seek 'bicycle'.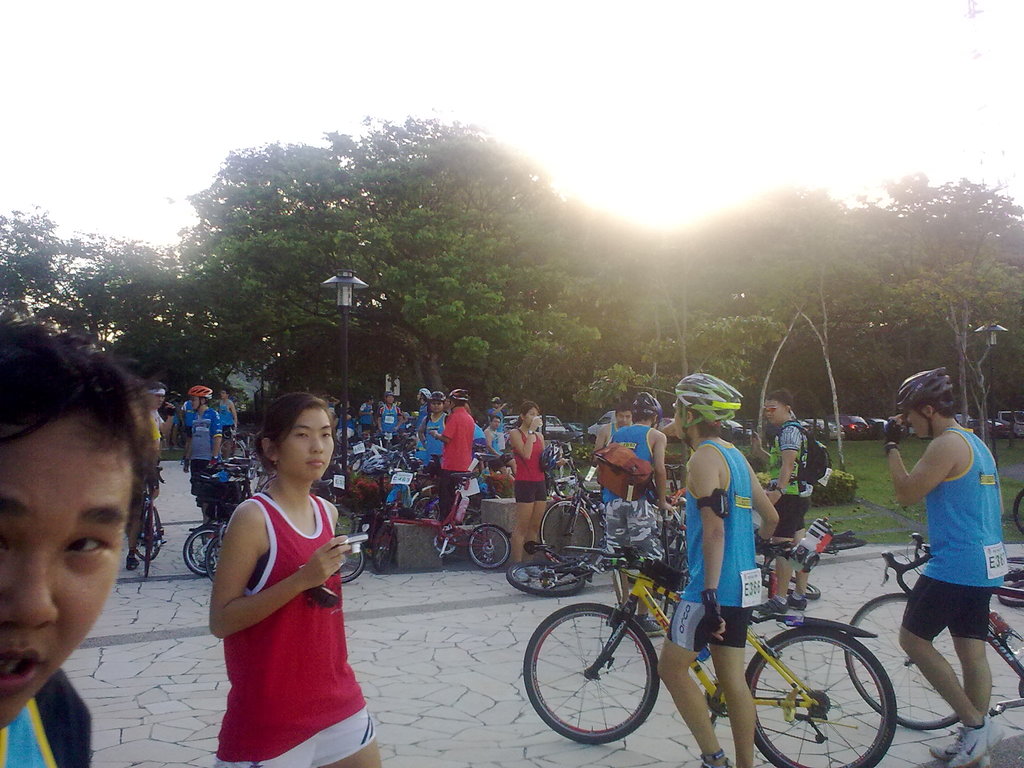
(x1=182, y1=524, x2=227, y2=580).
